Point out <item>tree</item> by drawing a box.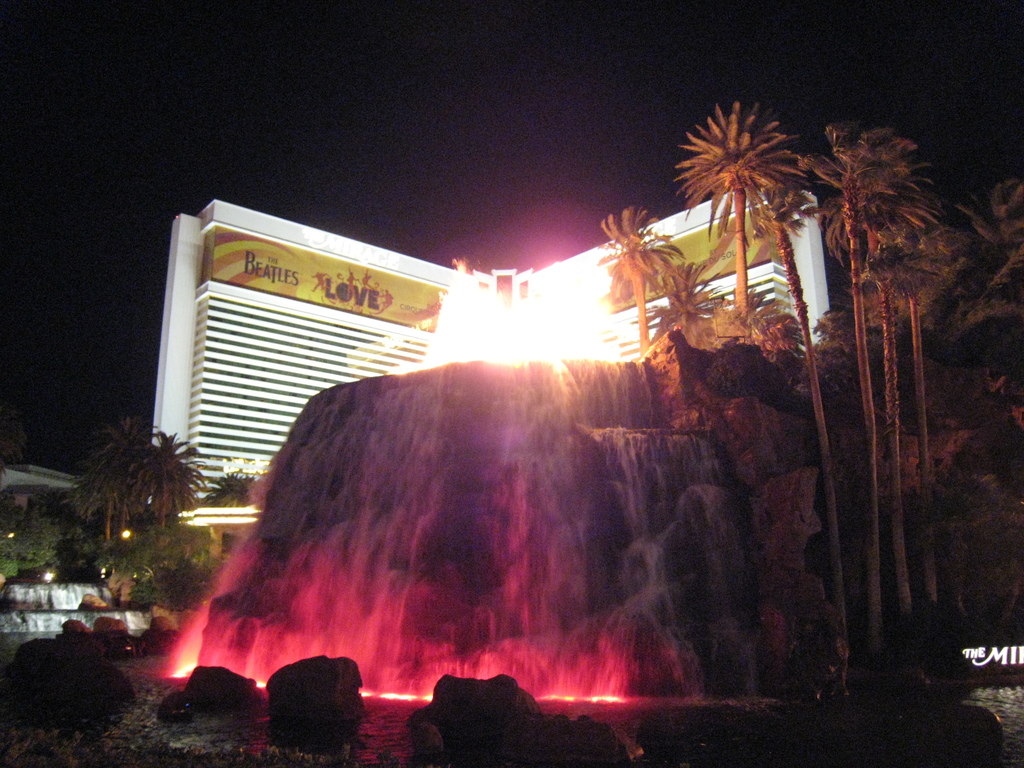
{"left": 668, "top": 99, "right": 817, "bottom": 321}.
